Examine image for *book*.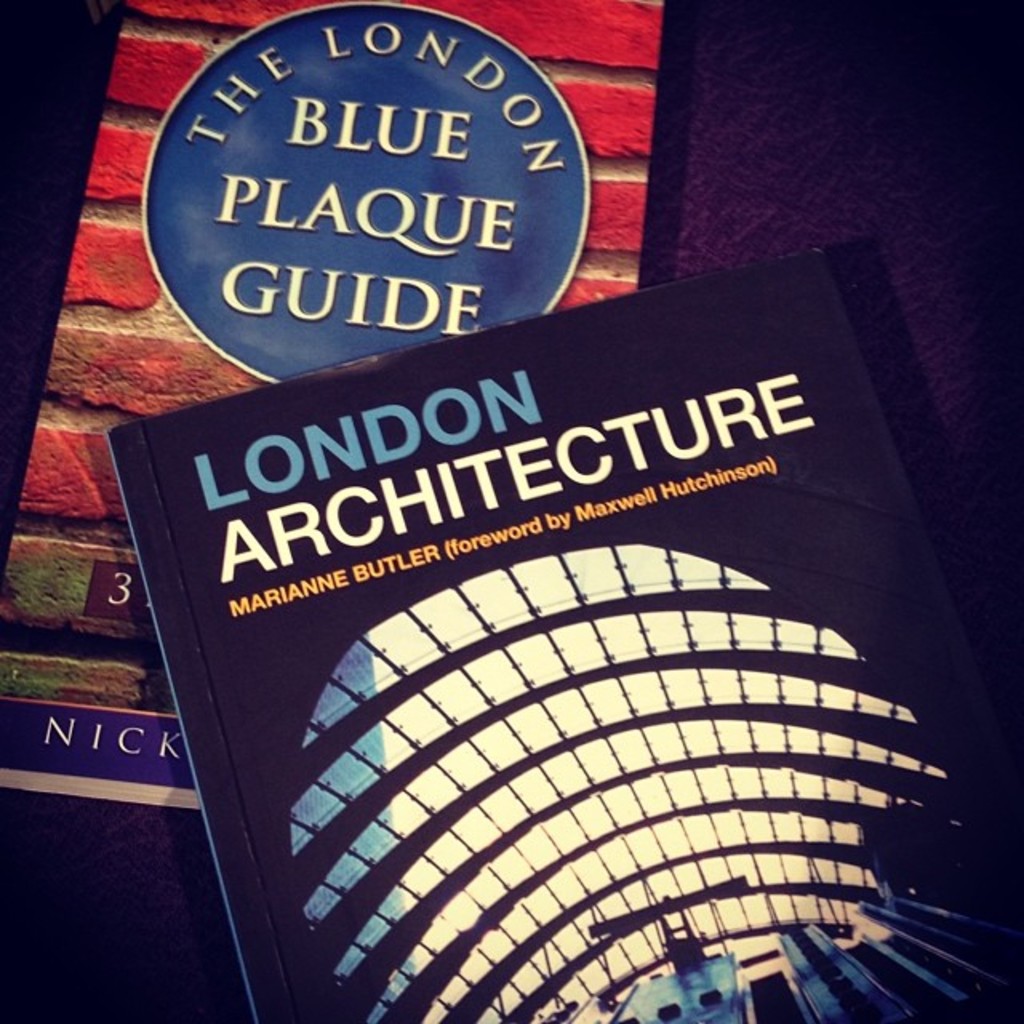
Examination result: box(0, 0, 680, 789).
